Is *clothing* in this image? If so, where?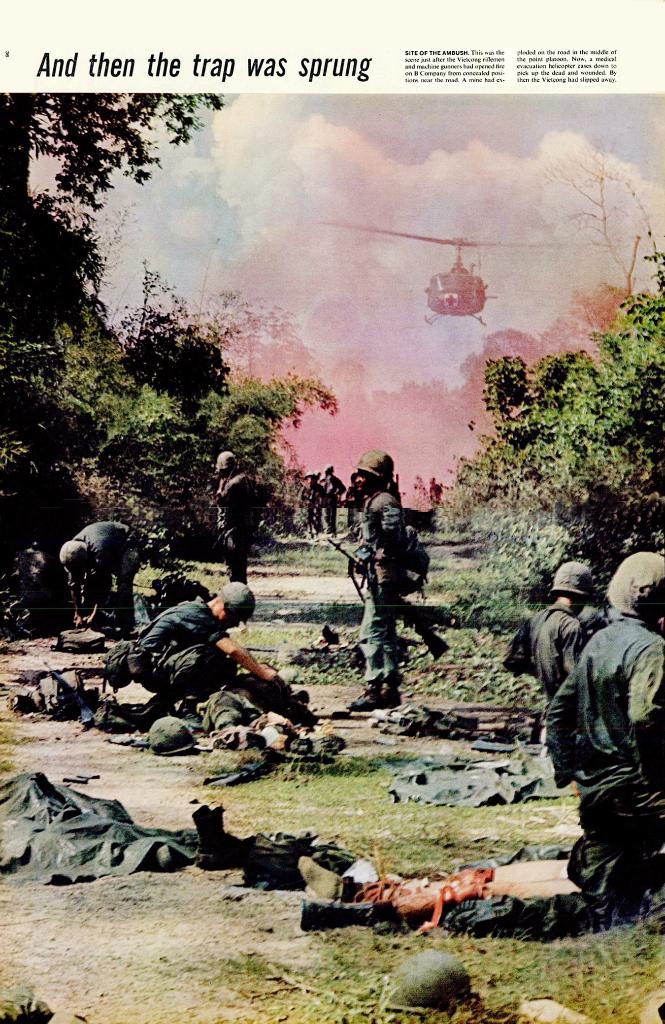
Yes, at {"x1": 129, "y1": 593, "x2": 234, "y2": 696}.
